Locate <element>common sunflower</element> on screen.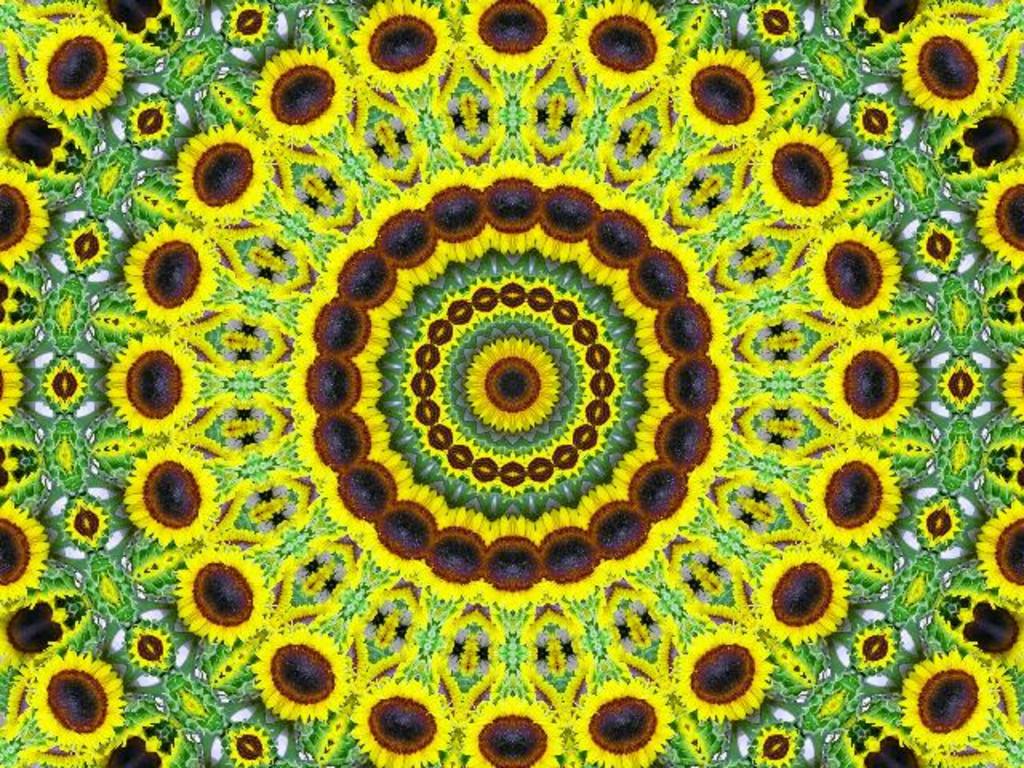
On screen at {"x1": 141, "y1": 626, "x2": 171, "y2": 654}.
